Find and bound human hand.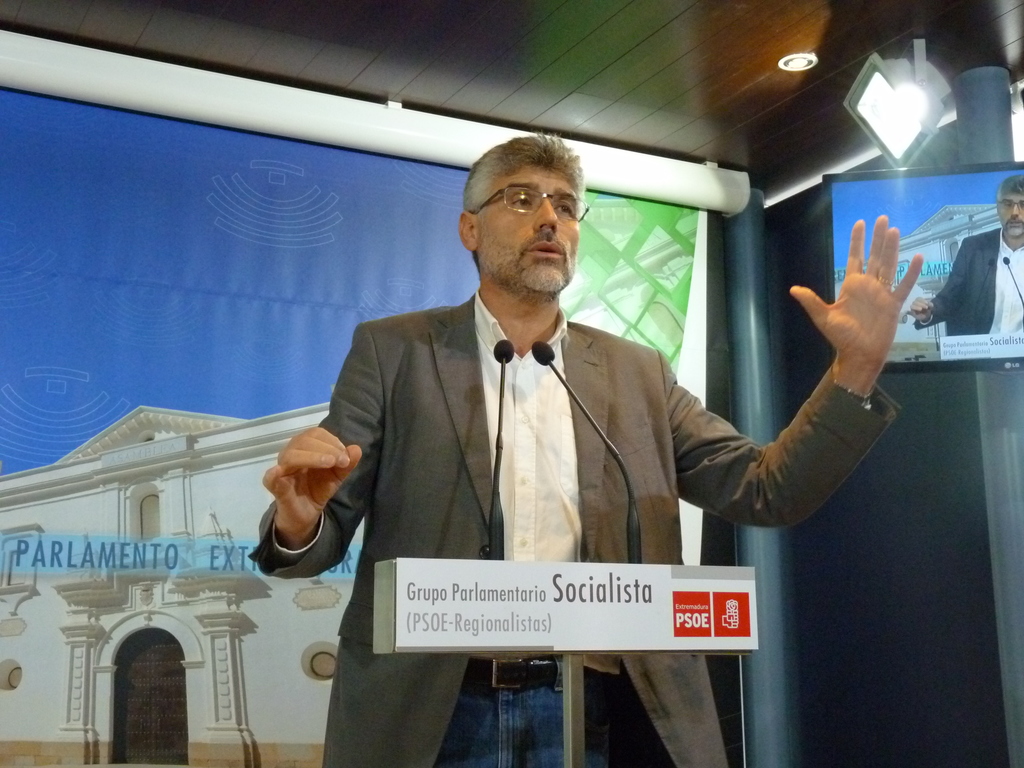
Bound: box(807, 222, 938, 392).
